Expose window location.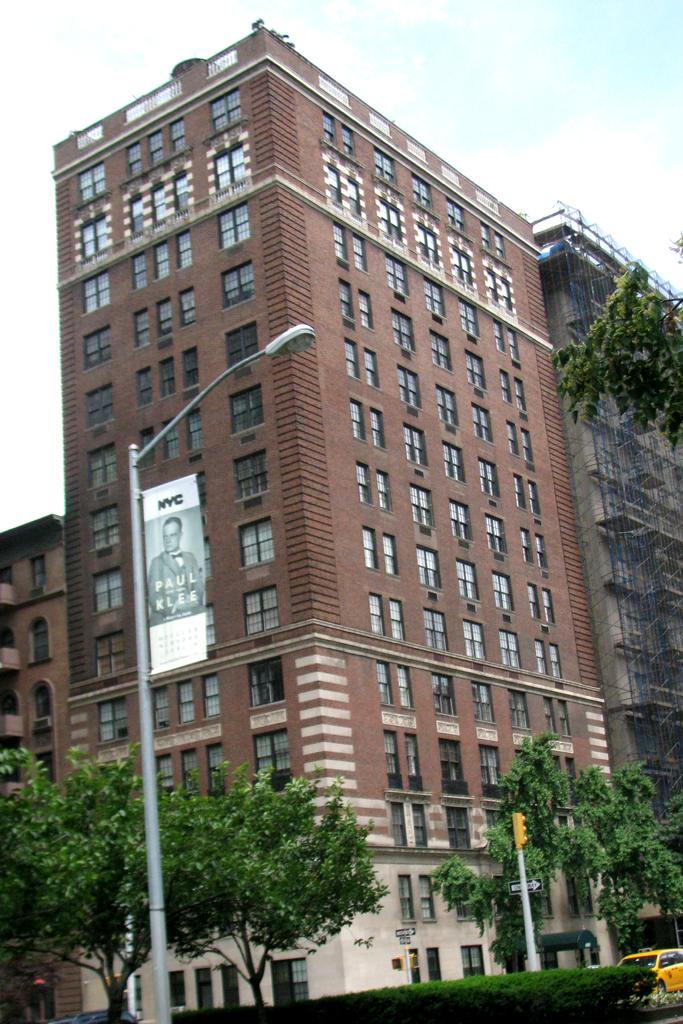
Exposed at region(461, 942, 488, 977).
